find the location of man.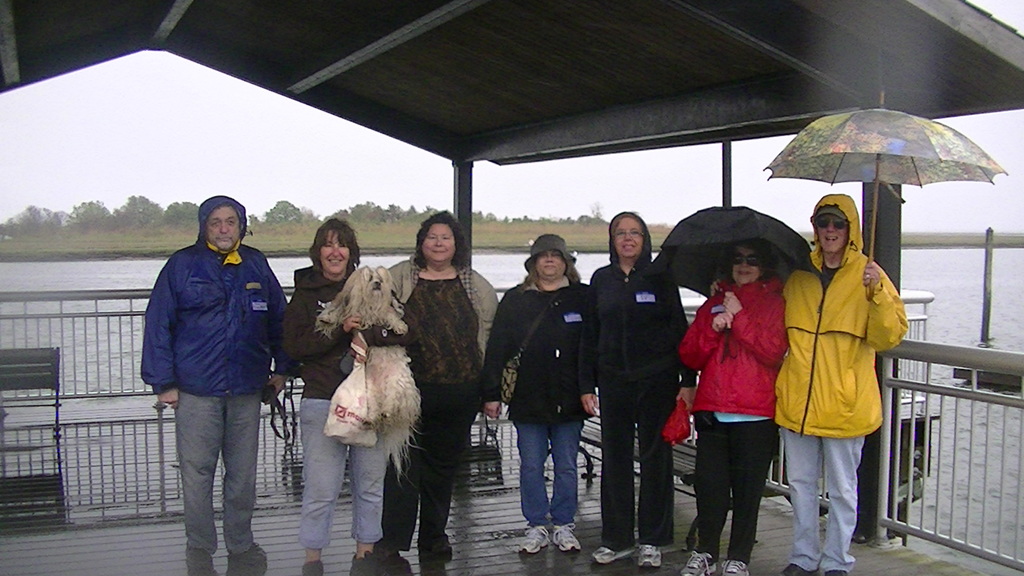
Location: x1=136 y1=179 x2=291 y2=569.
